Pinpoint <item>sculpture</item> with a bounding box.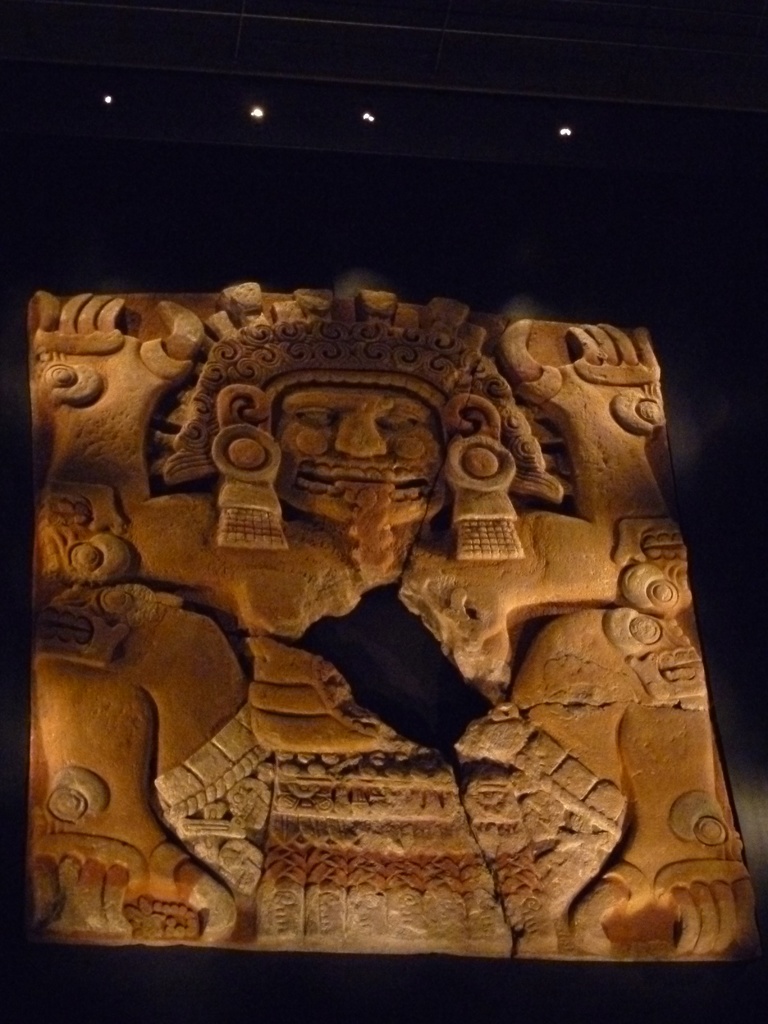
x1=143 y1=294 x2=564 y2=564.
